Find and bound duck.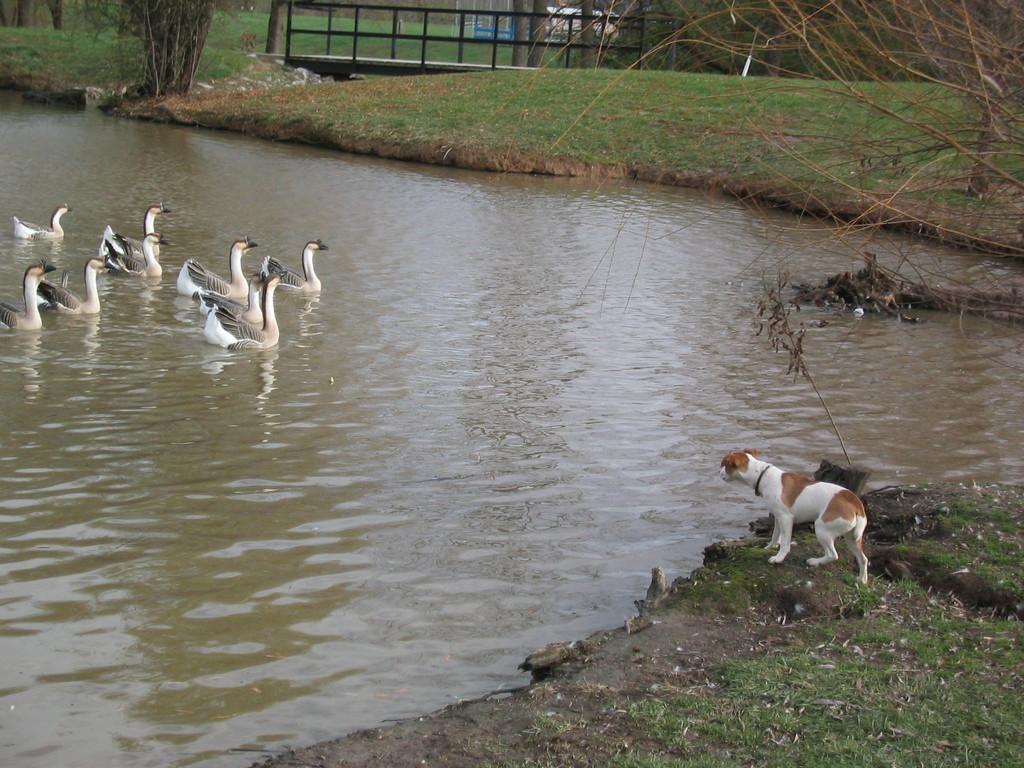
Bound: BBox(32, 262, 116, 316).
